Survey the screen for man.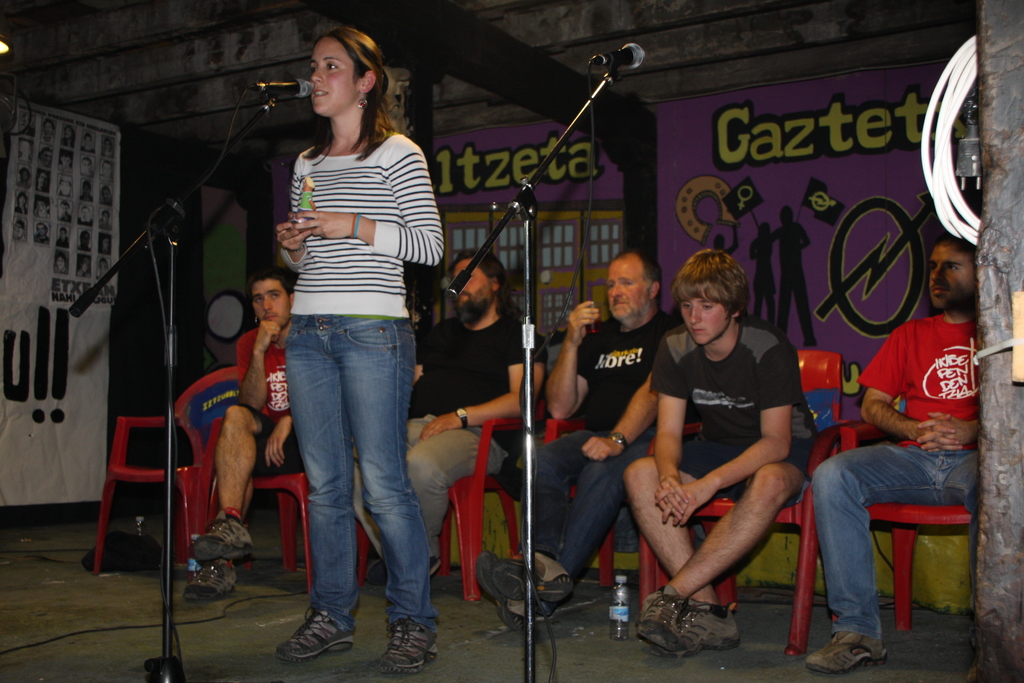
Survey found: (100, 158, 114, 183).
